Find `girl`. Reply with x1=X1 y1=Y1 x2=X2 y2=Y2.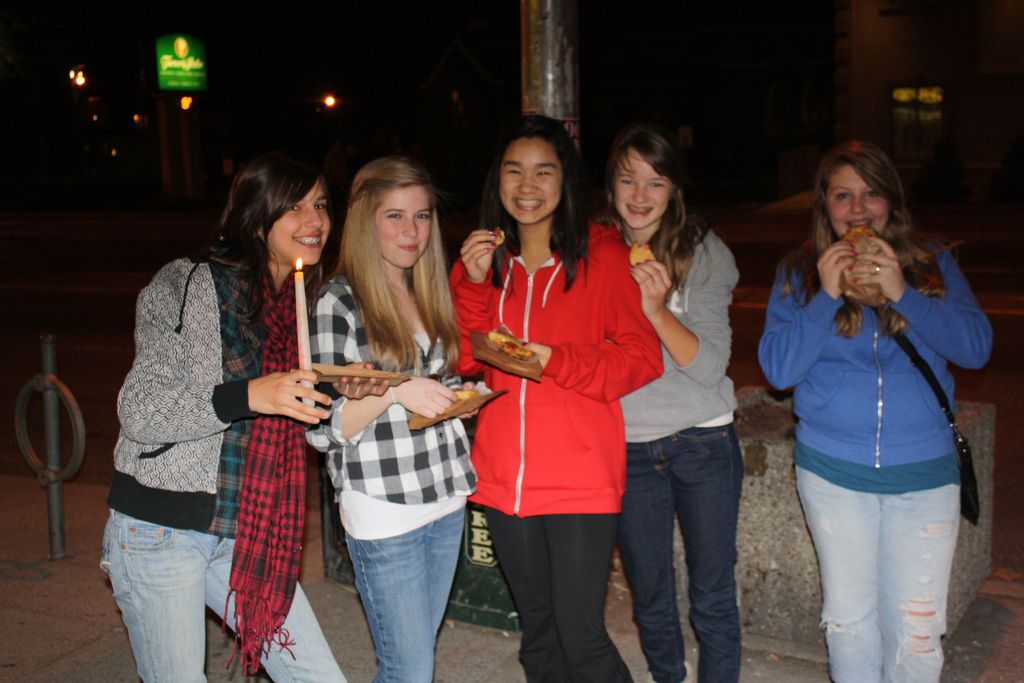
x1=609 y1=128 x2=755 y2=682.
